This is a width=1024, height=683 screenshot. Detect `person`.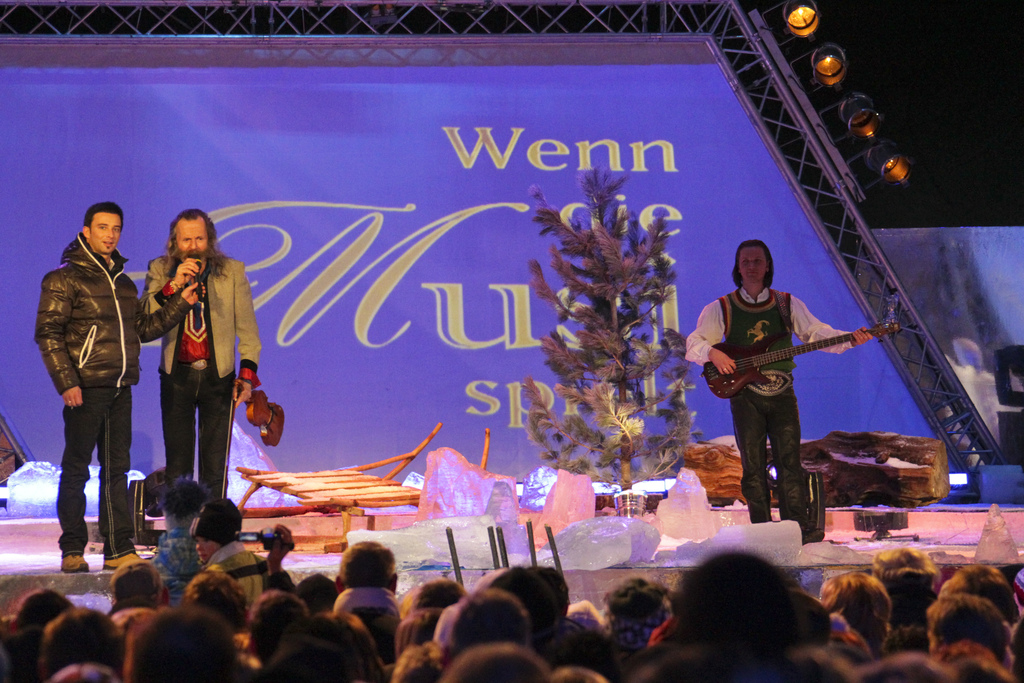
l=685, t=239, r=874, b=524.
